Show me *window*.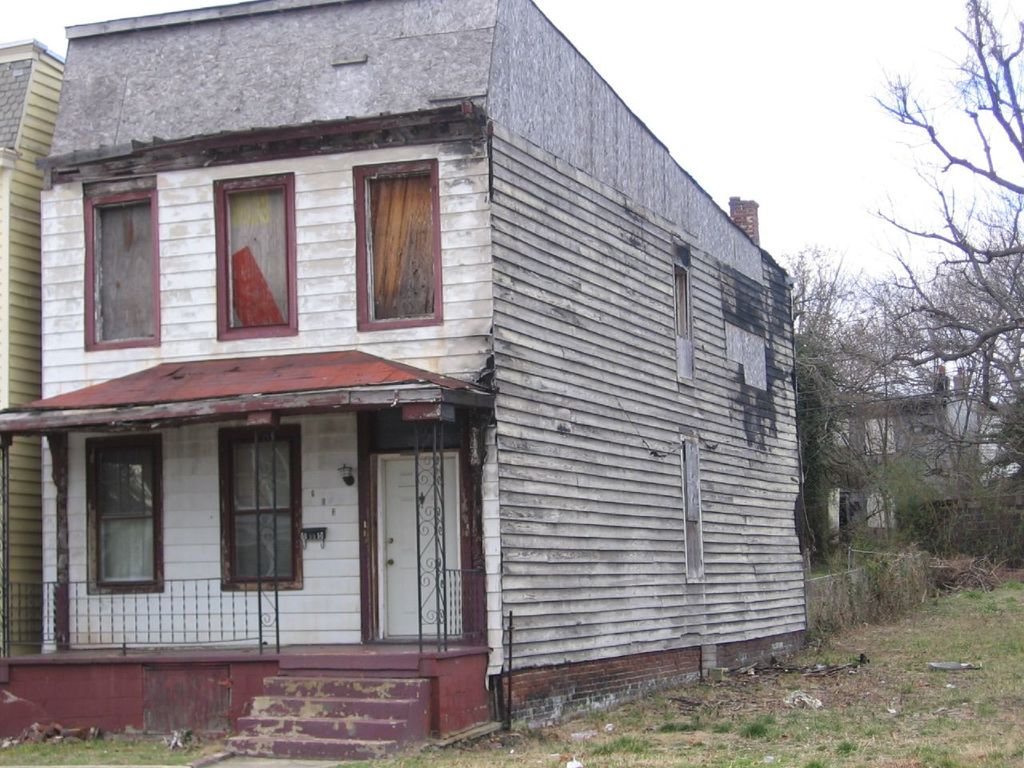
*window* is here: (left=682, top=436, right=711, bottom=586).
